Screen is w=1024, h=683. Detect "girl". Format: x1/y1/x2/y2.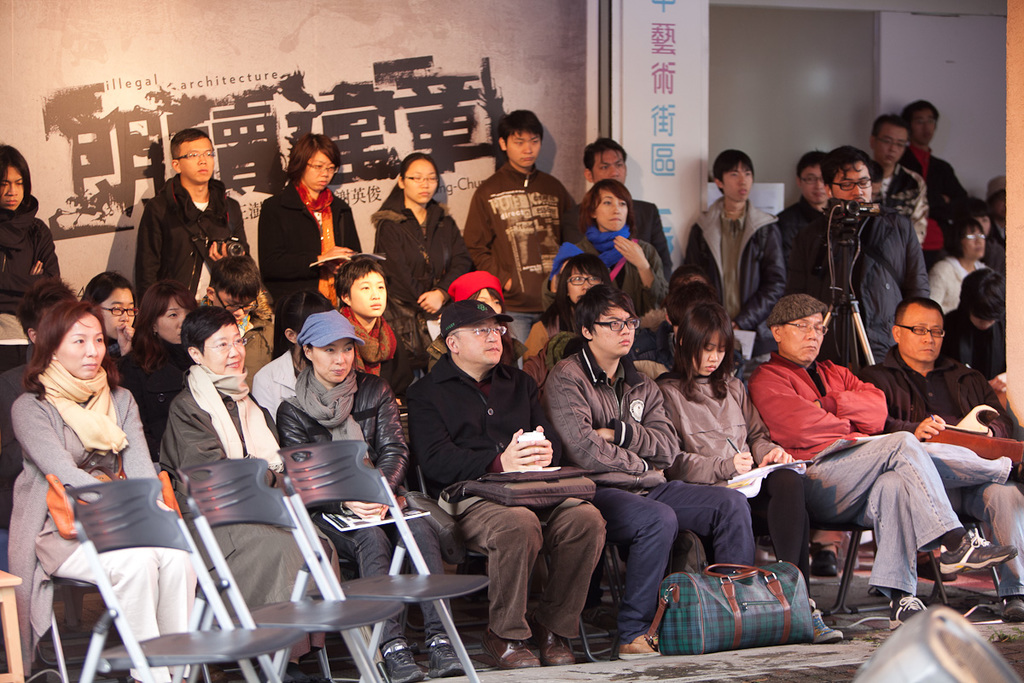
273/307/468/674.
